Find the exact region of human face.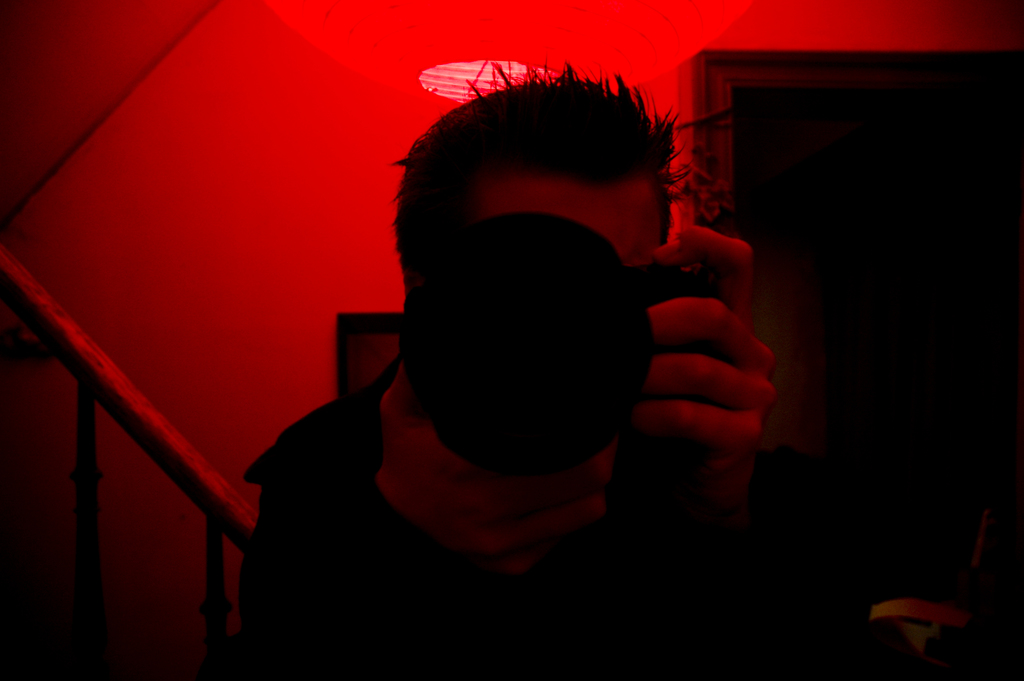
Exact region: [x1=474, y1=168, x2=675, y2=473].
